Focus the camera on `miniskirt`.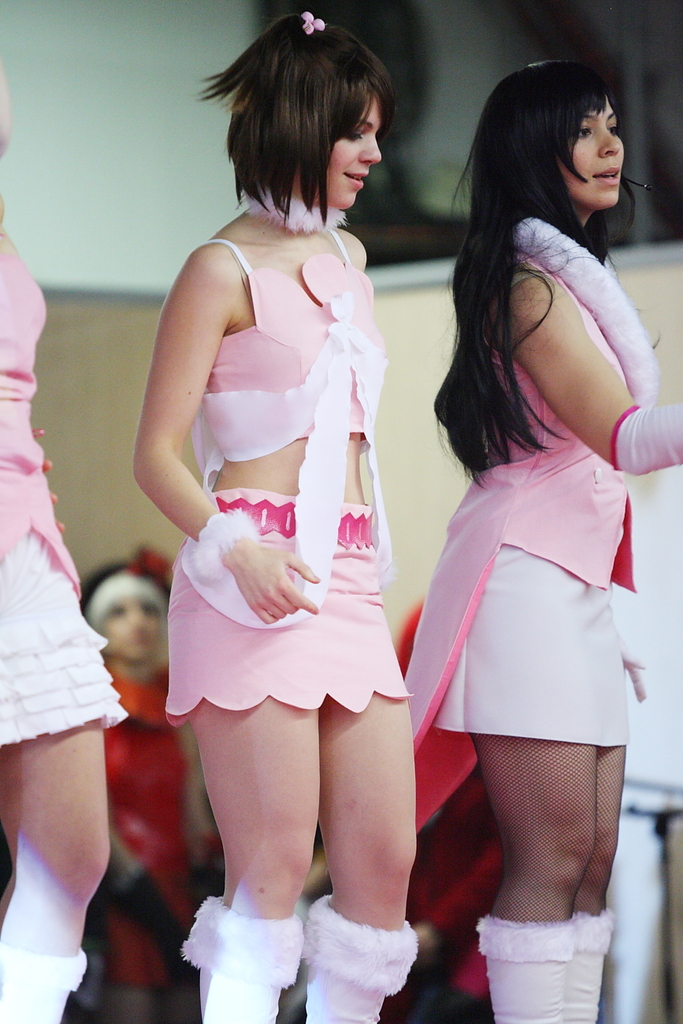
Focus region: 0, 522, 132, 752.
